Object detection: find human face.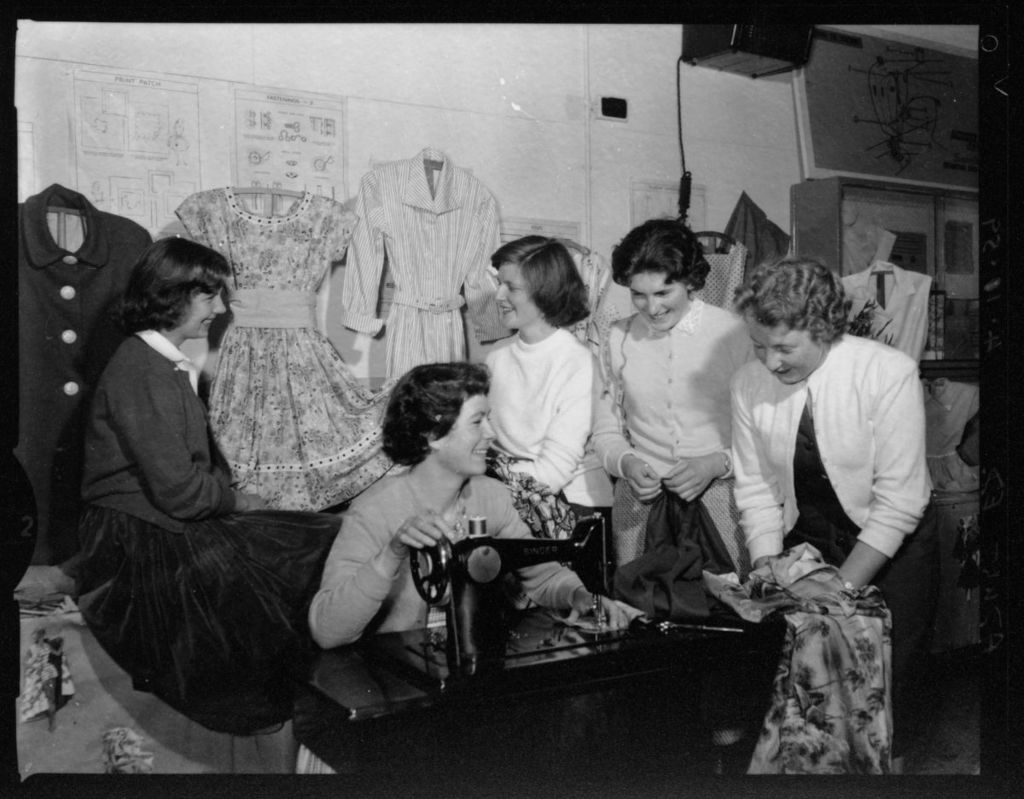
box=[745, 327, 826, 382].
